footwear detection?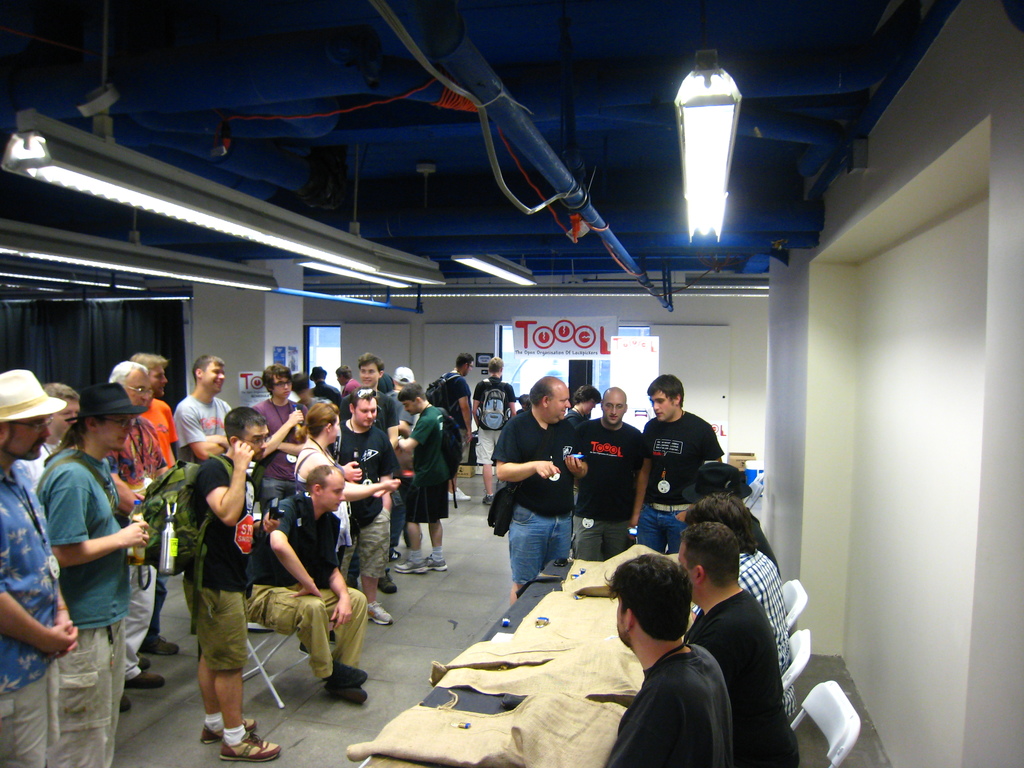
left=324, top=658, right=365, bottom=687
